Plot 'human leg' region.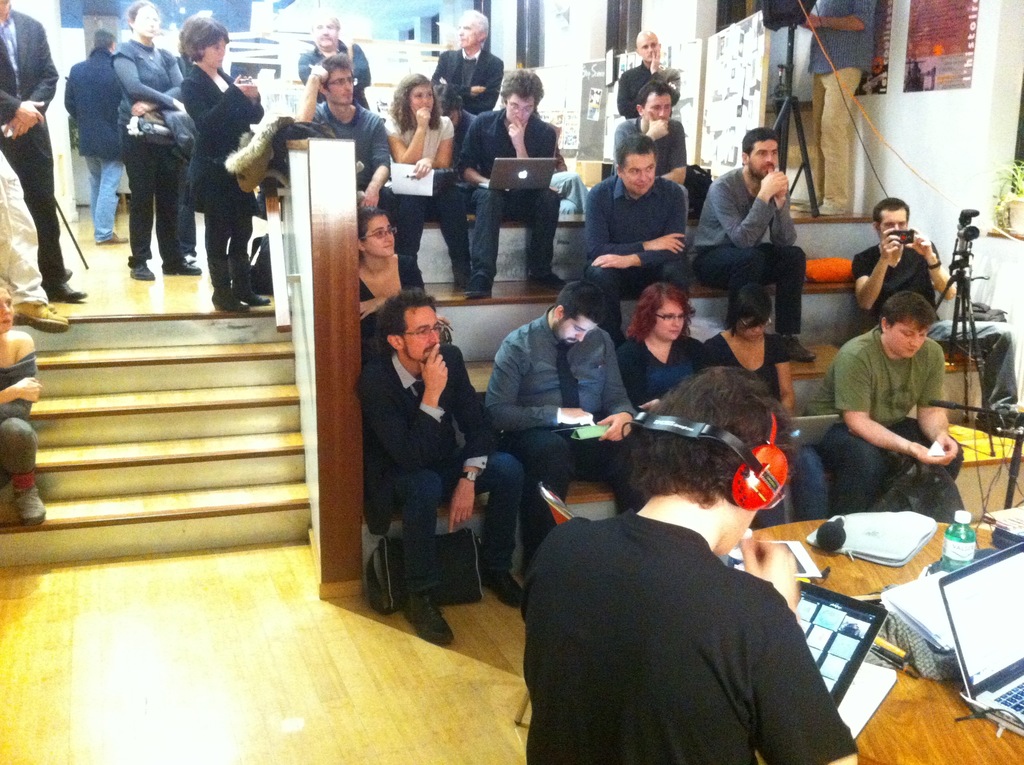
Plotted at region(388, 467, 444, 646).
